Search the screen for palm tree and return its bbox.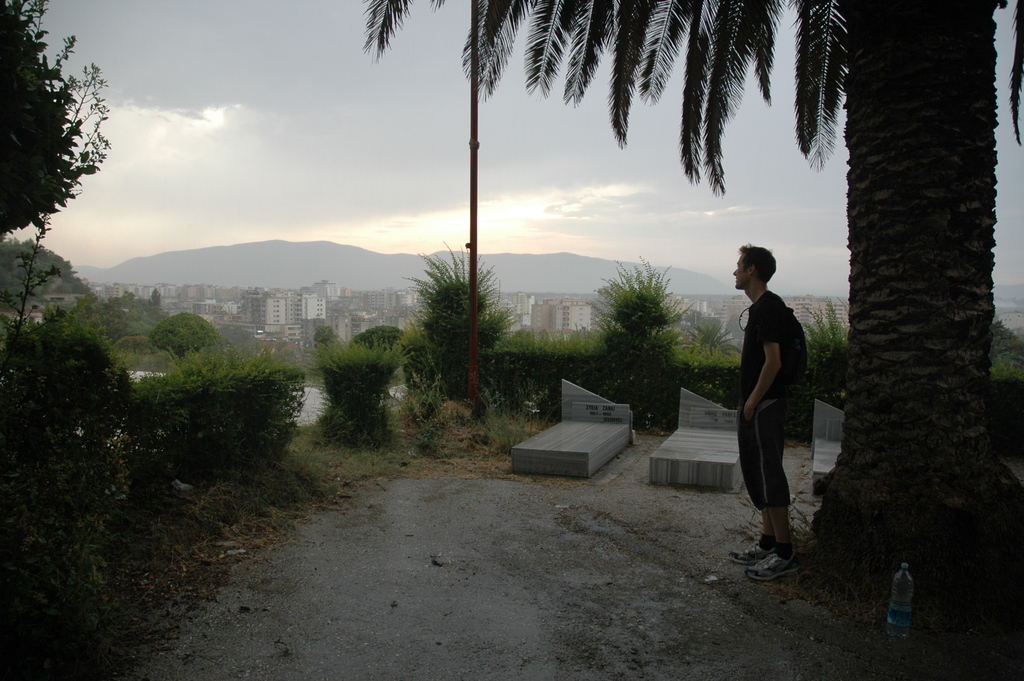
Found: Rect(0, 22, 99, 225).
